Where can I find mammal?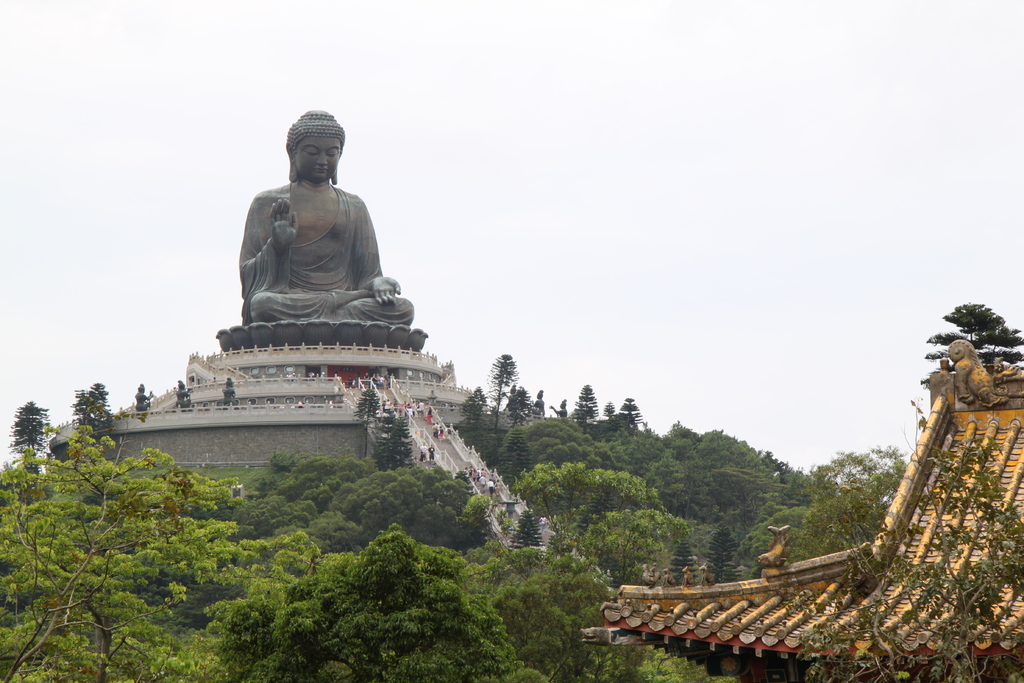
You can find it at BBox(176, 378, 193, 410).
